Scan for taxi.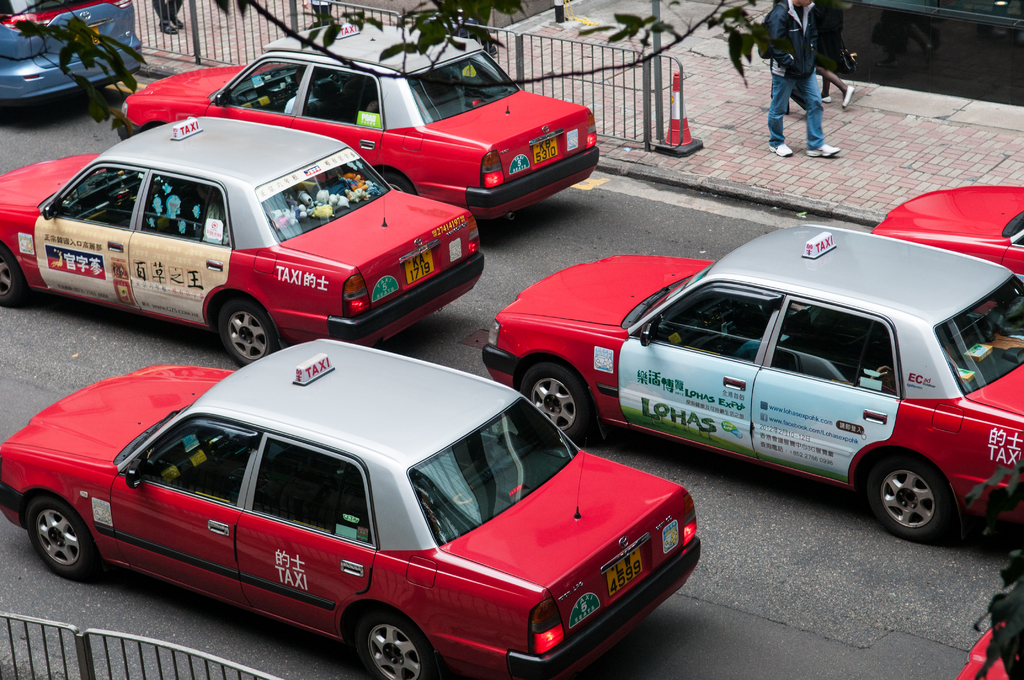
Scan result: rect(0, 118, 476, 373).
